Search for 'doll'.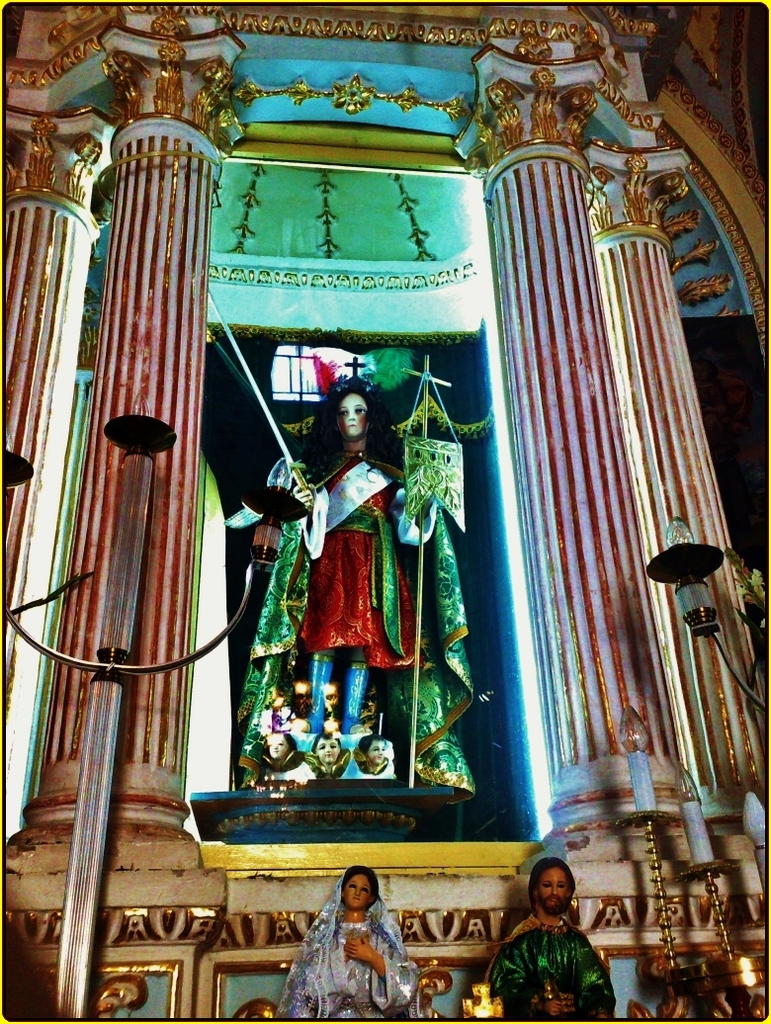
Found at (left=234, top=363, right=471, bottom=806).
